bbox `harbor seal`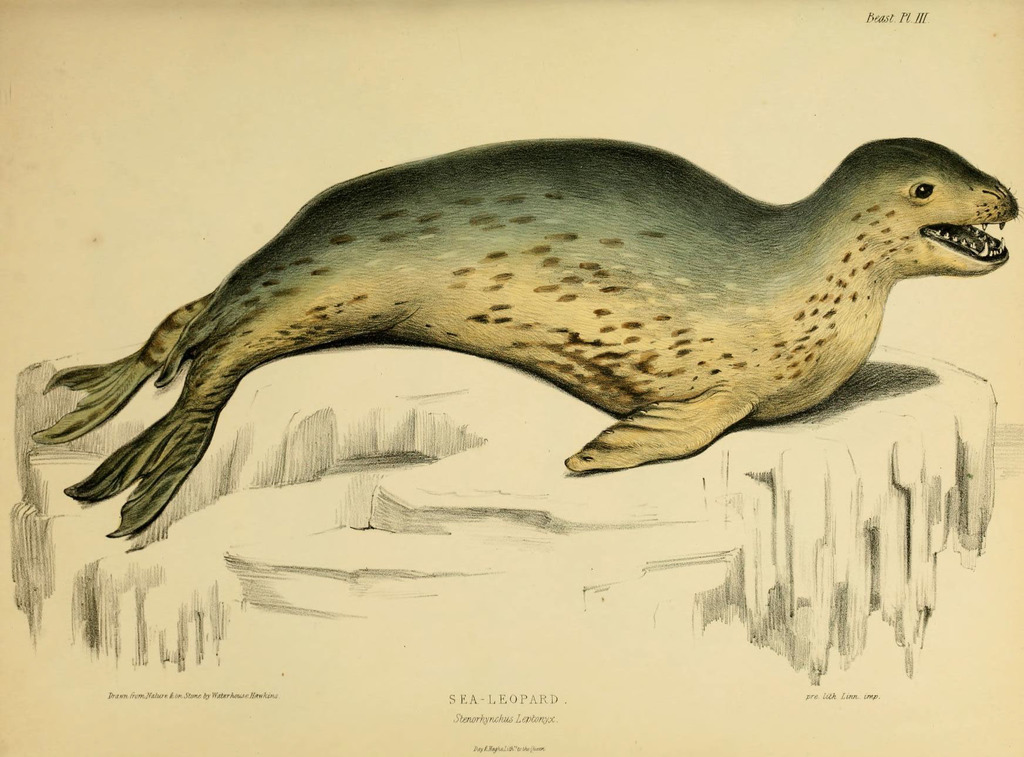
box=[24, 134, 1016, 539]
